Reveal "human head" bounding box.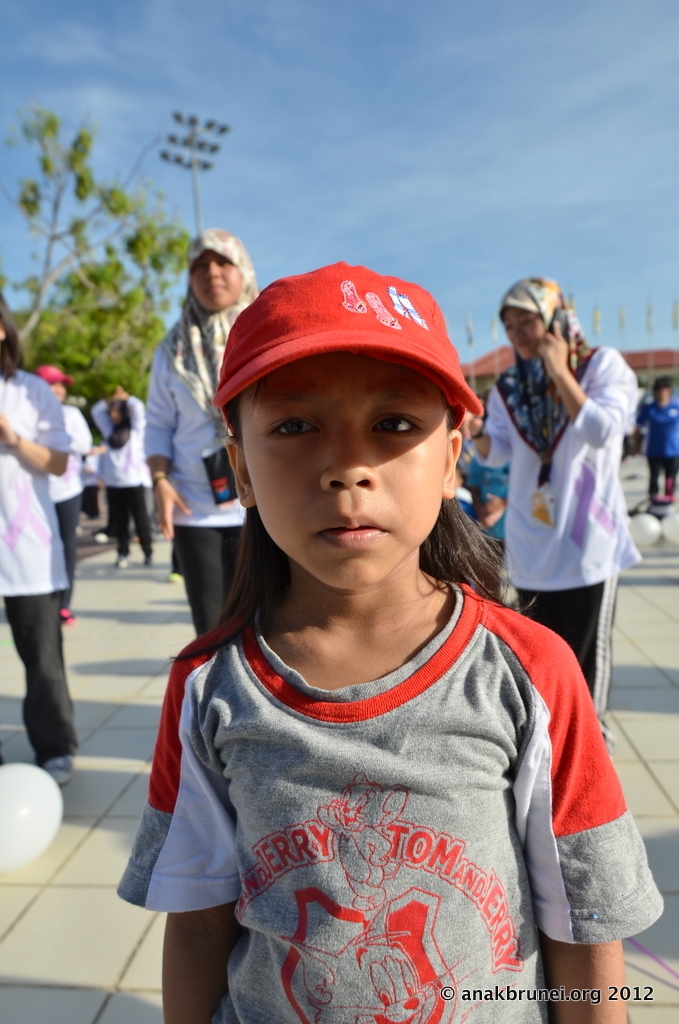
Revealed: locate(500, 276, 562, 366).
